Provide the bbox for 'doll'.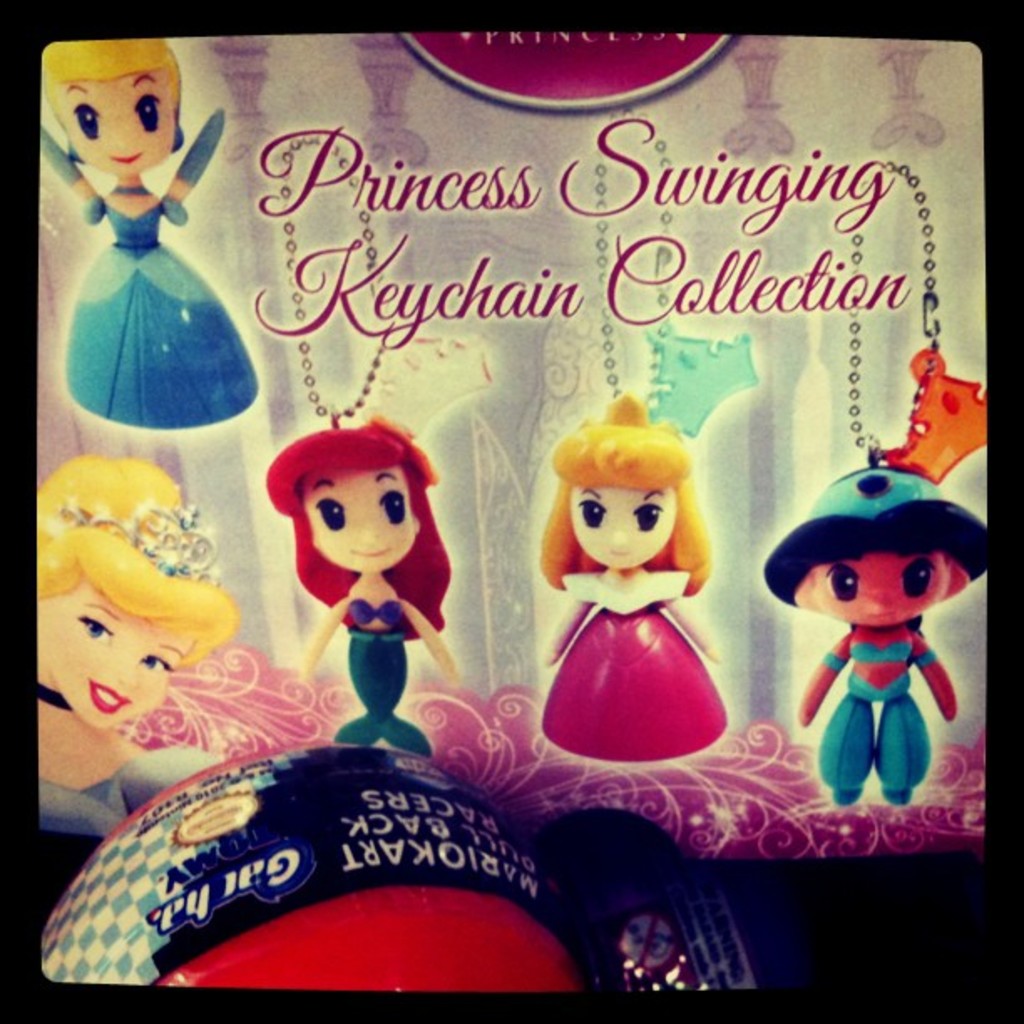
BBox(239, 393, 447, 773).
